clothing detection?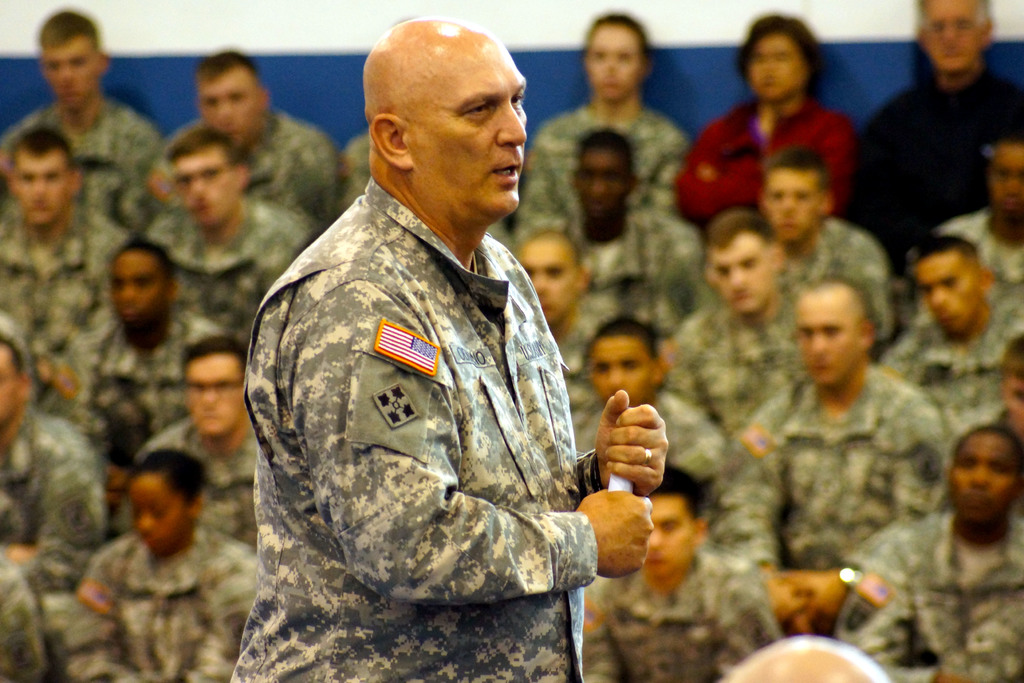
region(580, 397, 719, 477)
